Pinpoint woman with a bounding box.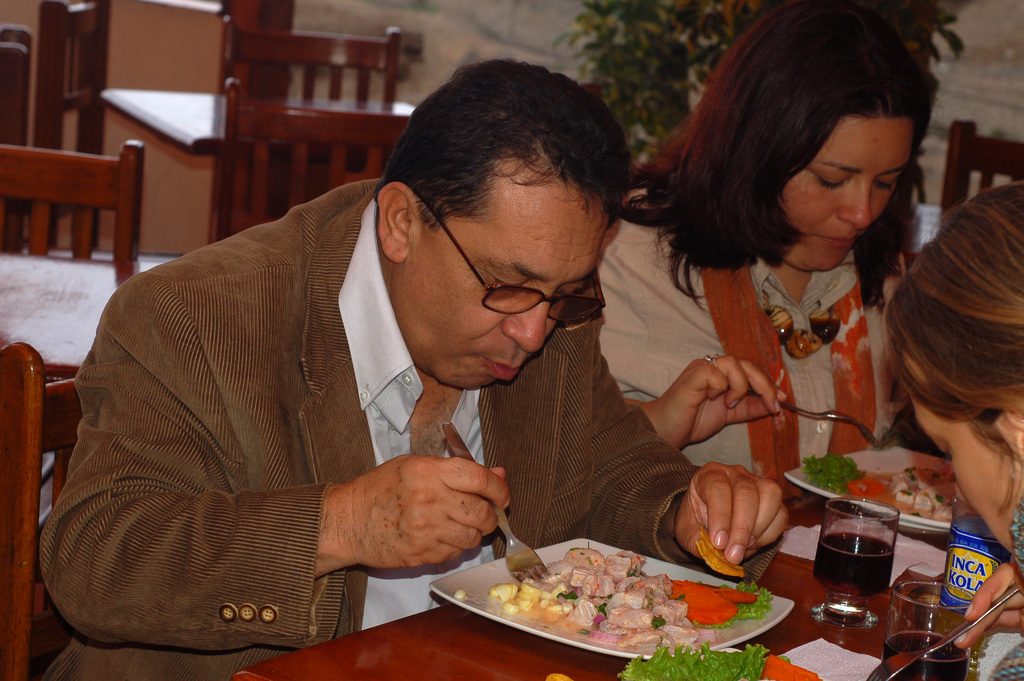
520,30,941,595.
